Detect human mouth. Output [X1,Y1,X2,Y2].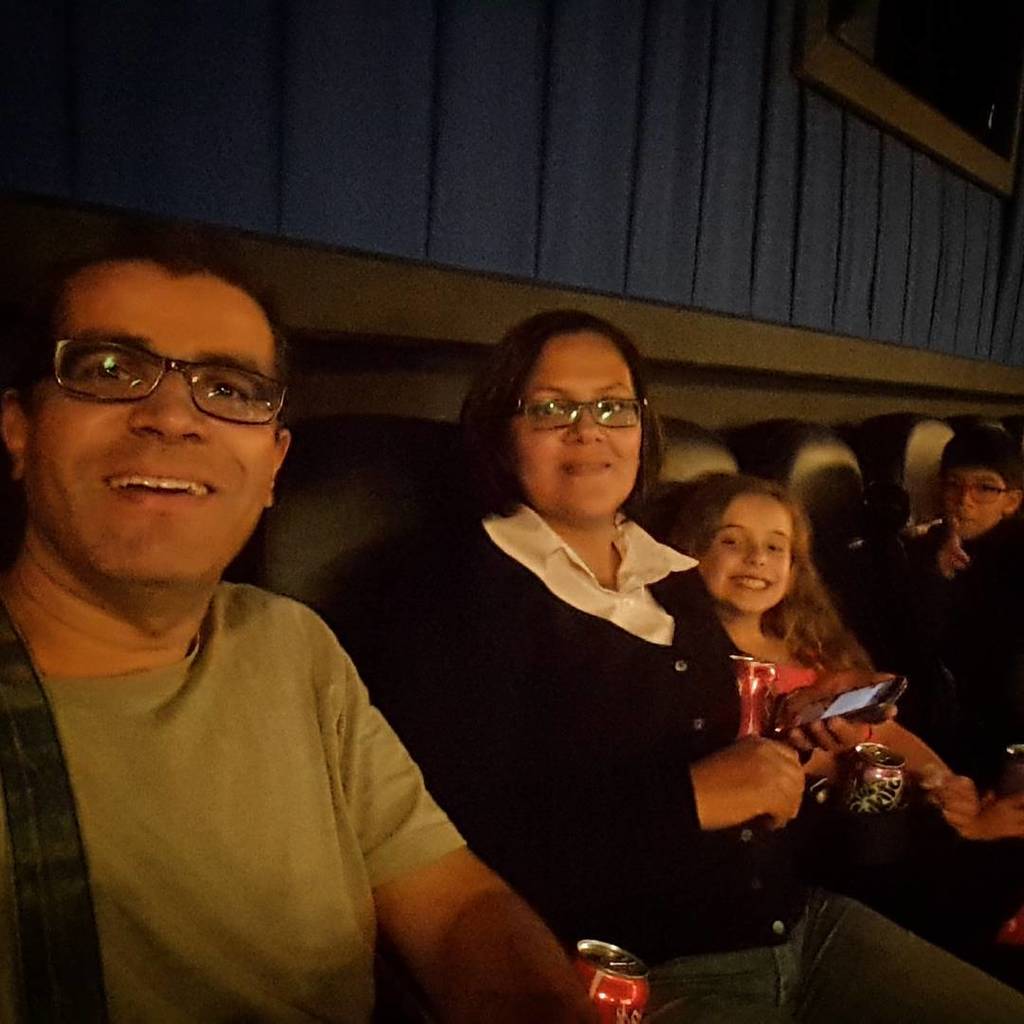
[541,455,628,483].
